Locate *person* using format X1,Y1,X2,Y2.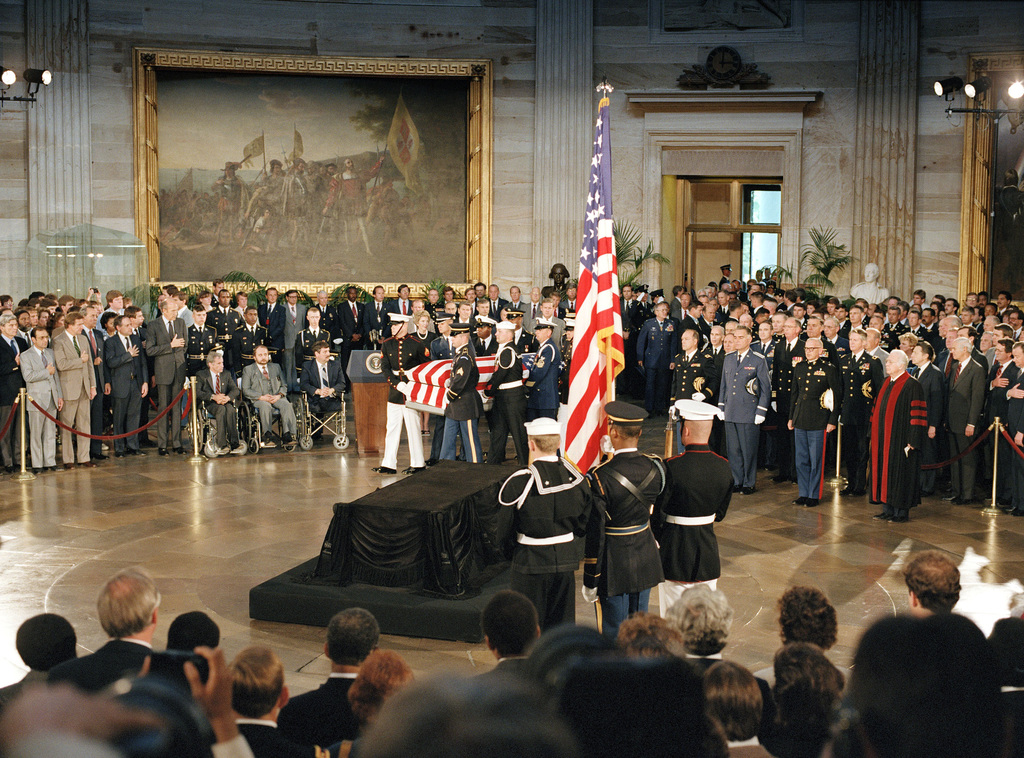
478,284,484,297.
